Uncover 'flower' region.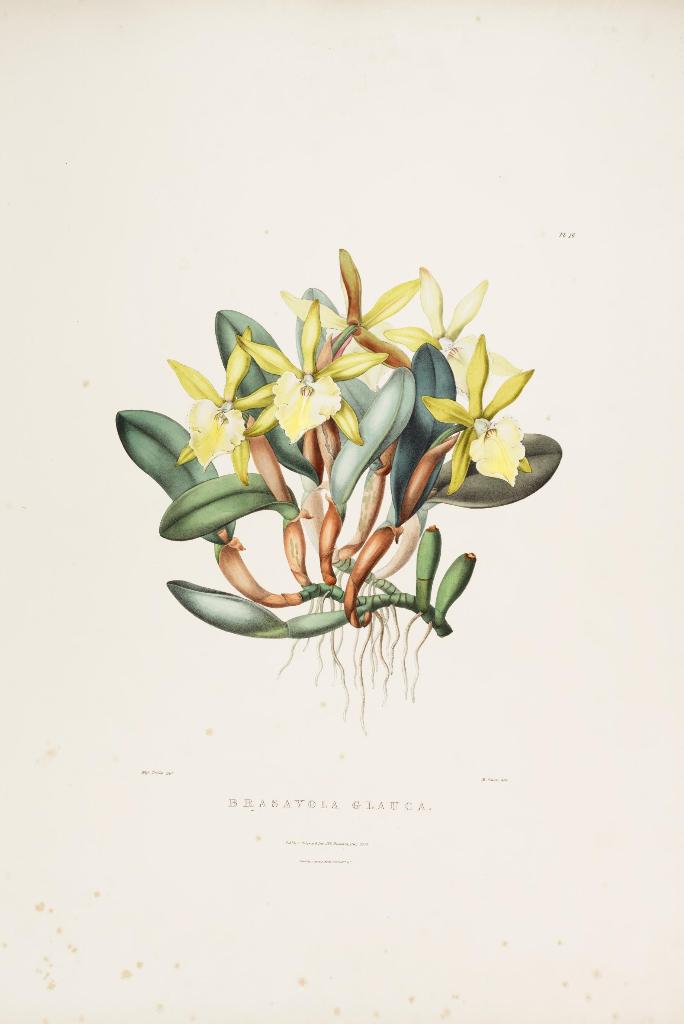
Uncovered: 237 298 384 449.
